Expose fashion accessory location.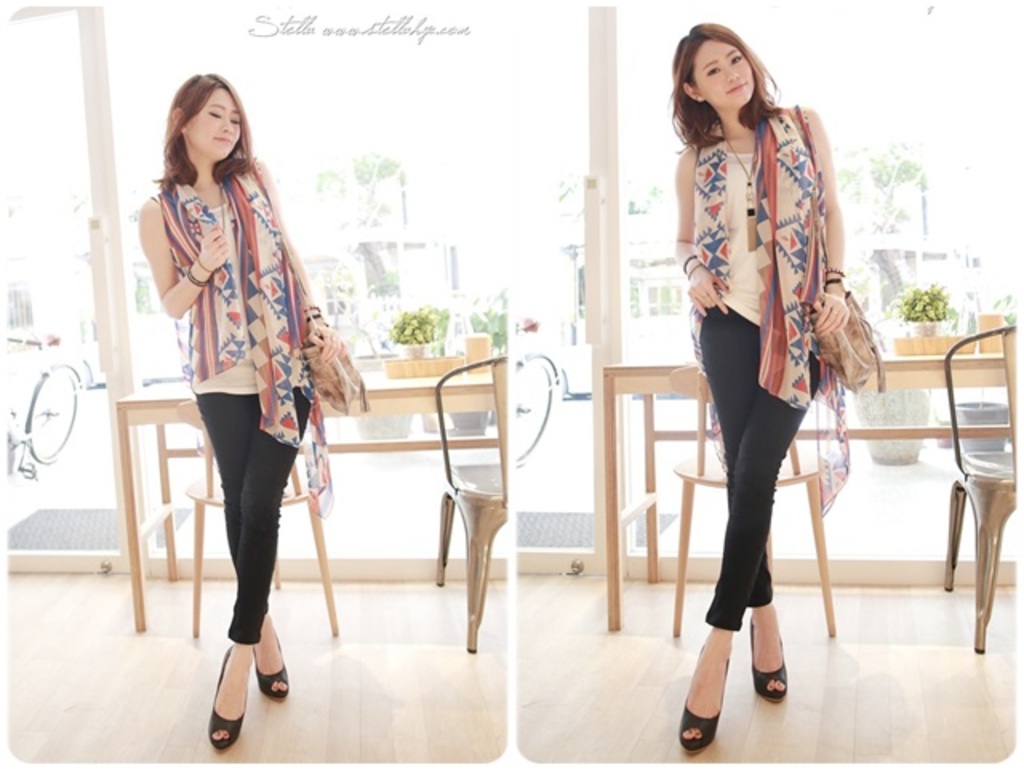
Exposed at 301/298/325/322.
